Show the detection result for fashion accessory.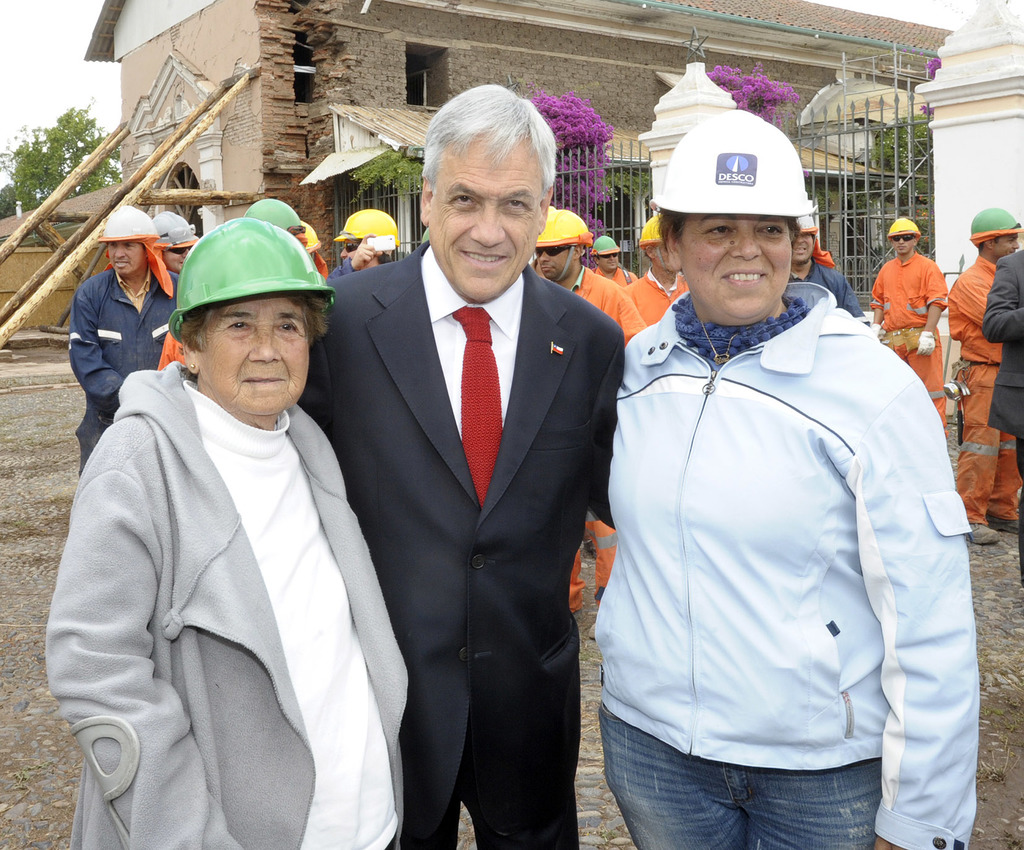
[left=161, top=245, right=198, bottom=255].
